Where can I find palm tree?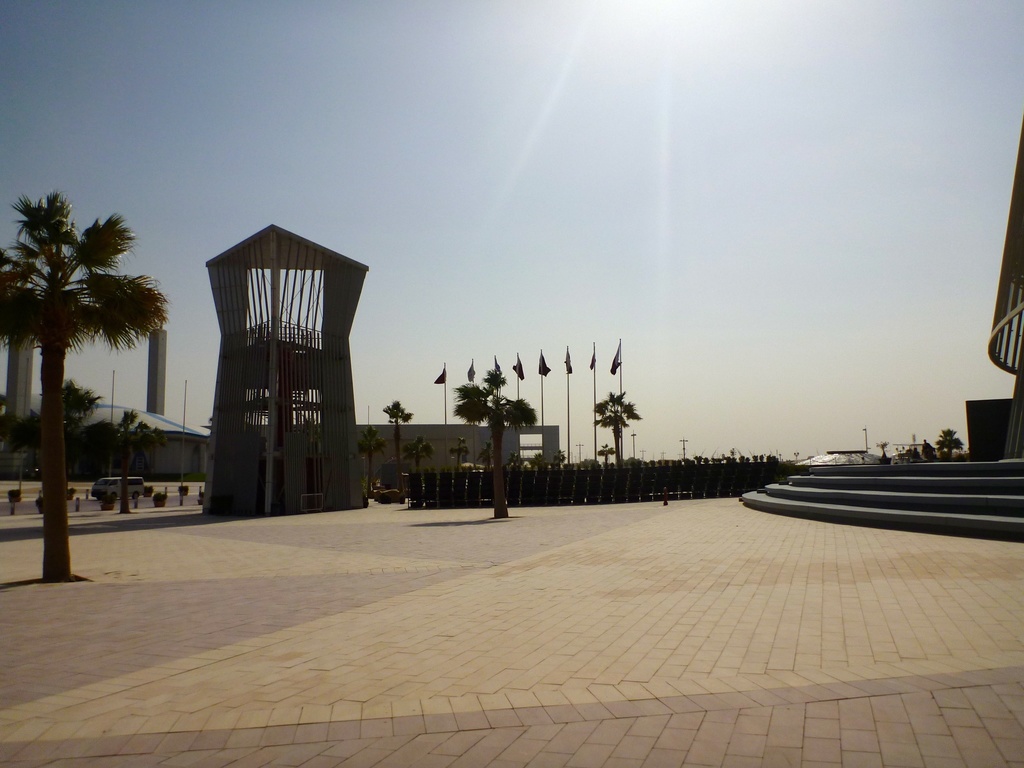
You can find it at detection(92, 410, 166, 521).
